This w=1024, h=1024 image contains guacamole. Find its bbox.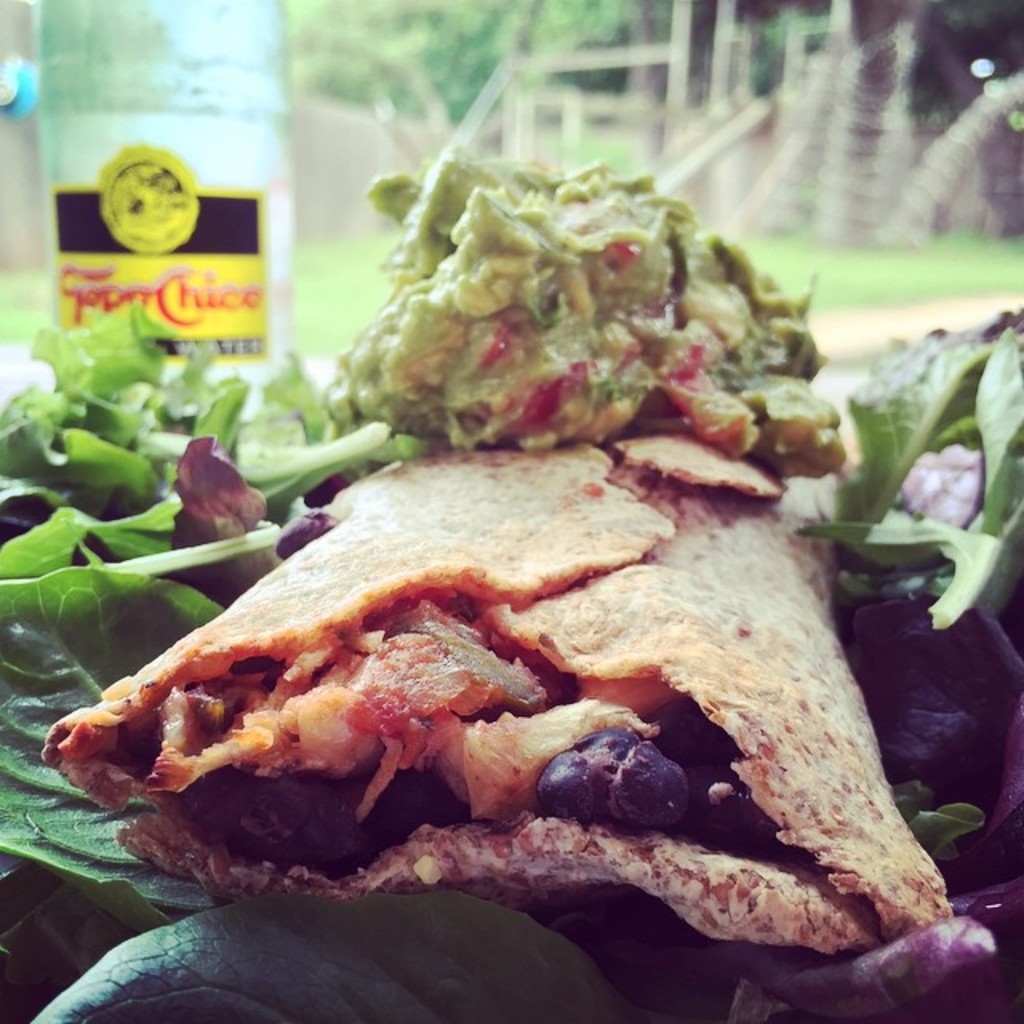
x1=309, y1=152, x2=845, y2=482.
